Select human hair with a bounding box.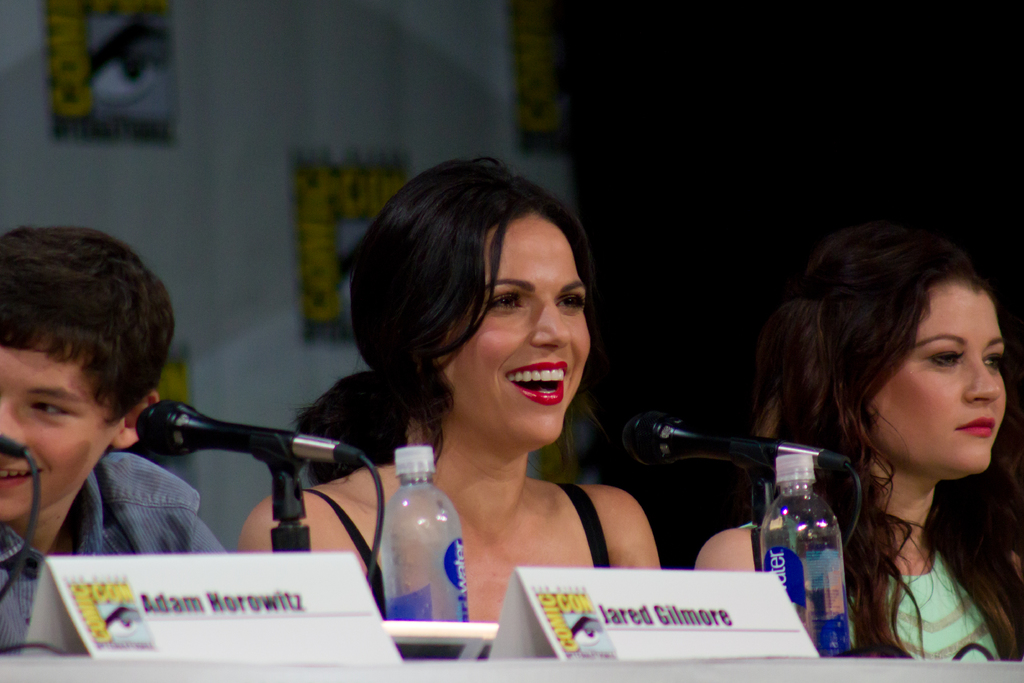
(left=801, top=220, right=1005, bottom=584).
